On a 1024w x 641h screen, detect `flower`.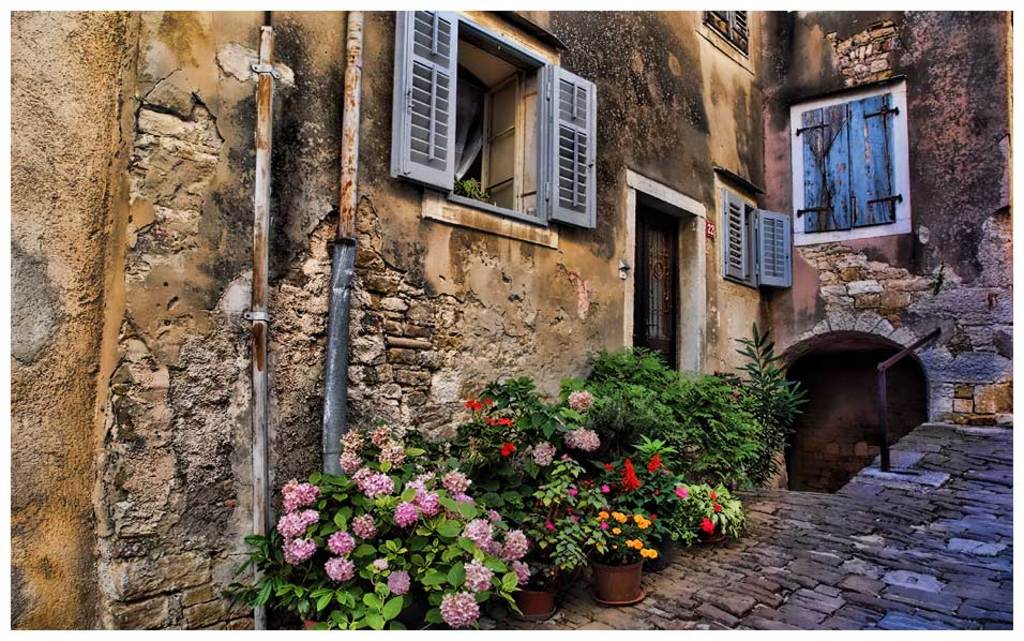
pyautogui.locateOnScreen(564, 394, 600, 417).
